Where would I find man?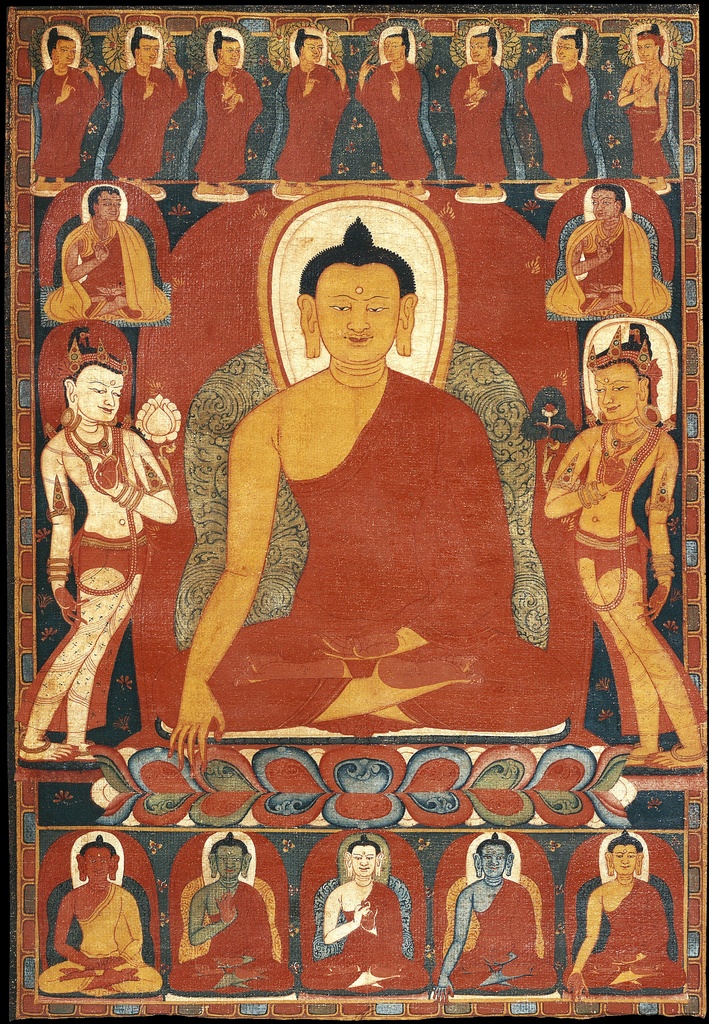
At <bbox>18, 337, 179, 770</bbox>.
